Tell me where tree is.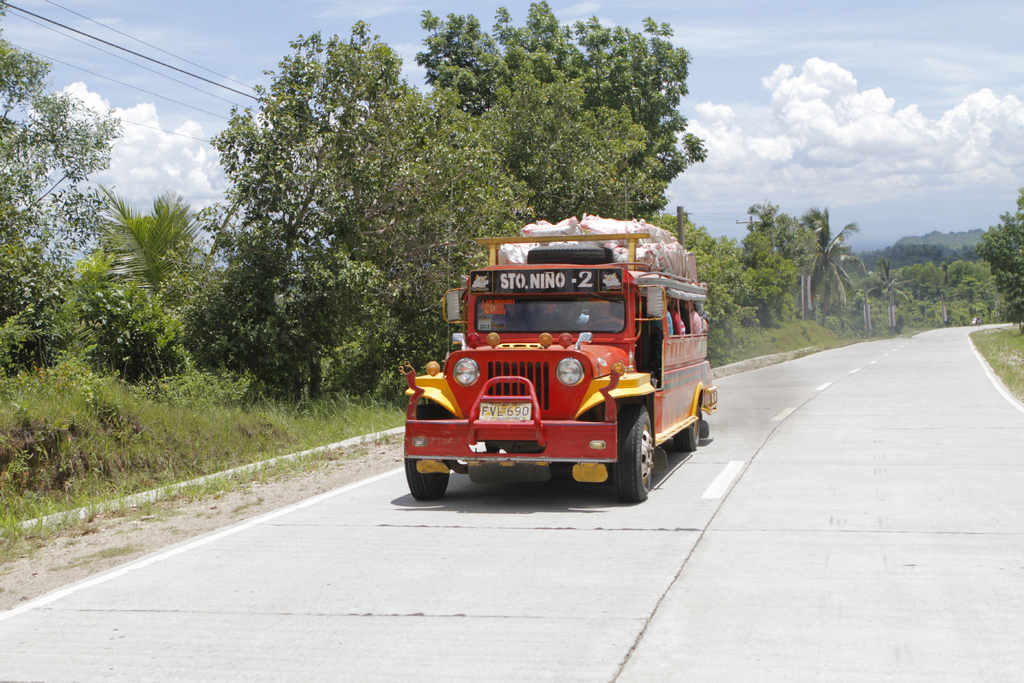
tree is at select_region(792, 206, 872, 309).
